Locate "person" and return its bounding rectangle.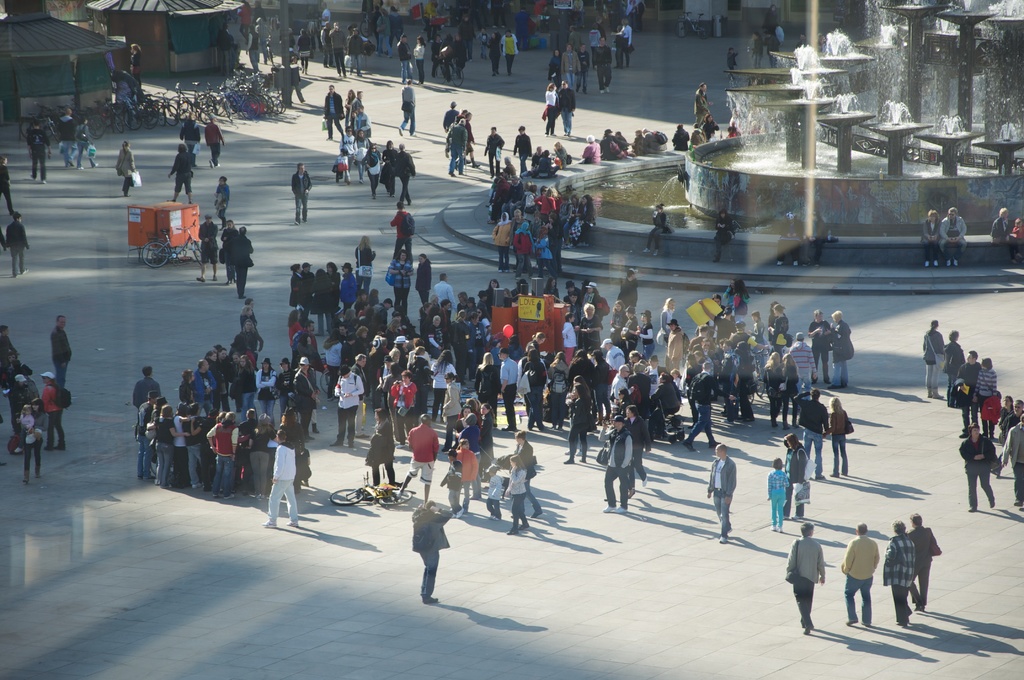
<bbox>481, 124, 506, 177</bbox>.
